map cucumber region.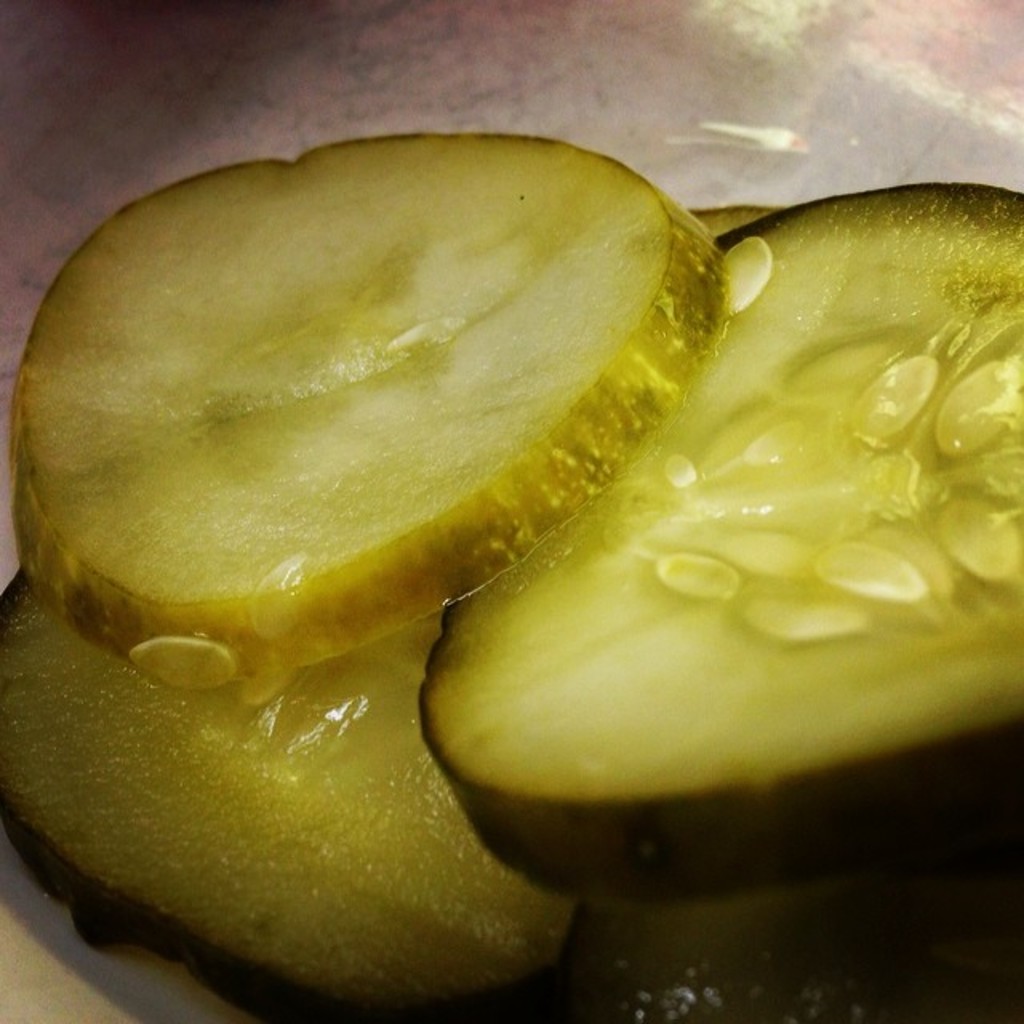
Mapped to (414,178,1022,866).
